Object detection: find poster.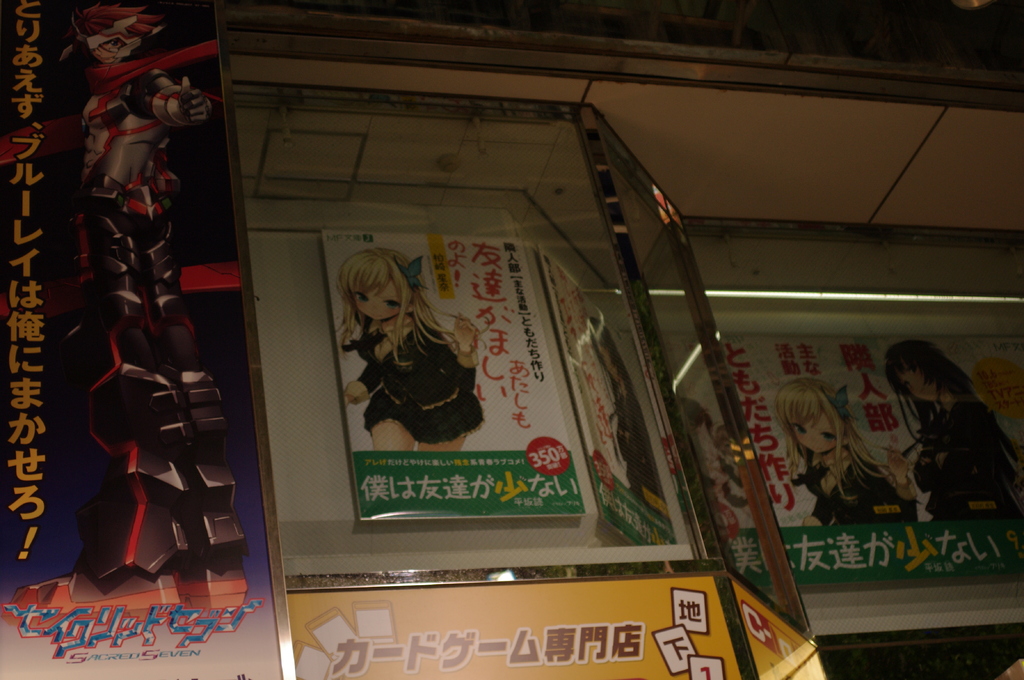
bbox(323, 227, 586, 517).
